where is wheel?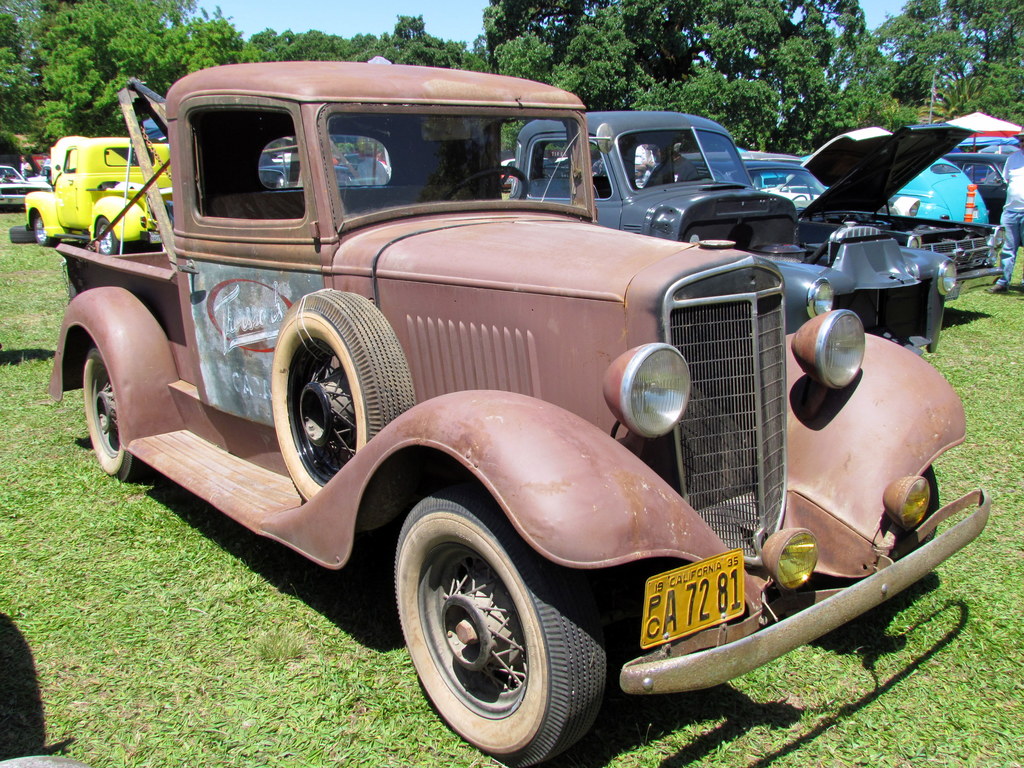
(x1=273, y1=289, x2=415, y2=503).
